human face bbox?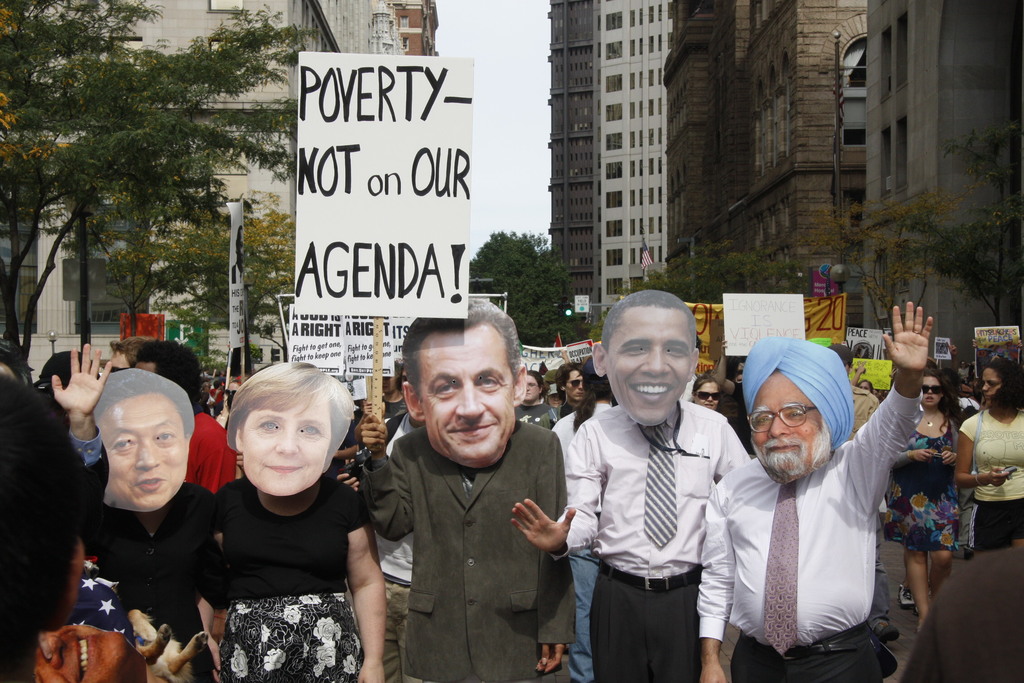
region(983, 368, 998, 402)
